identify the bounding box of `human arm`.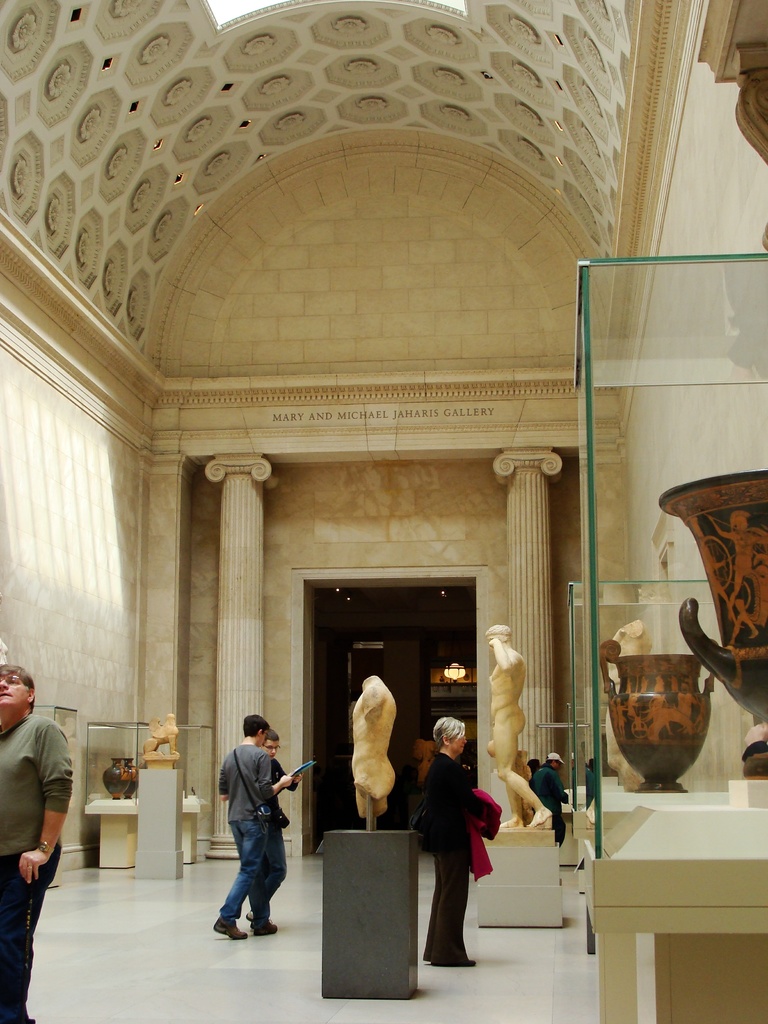
<box>258,757,300,811</box>.
